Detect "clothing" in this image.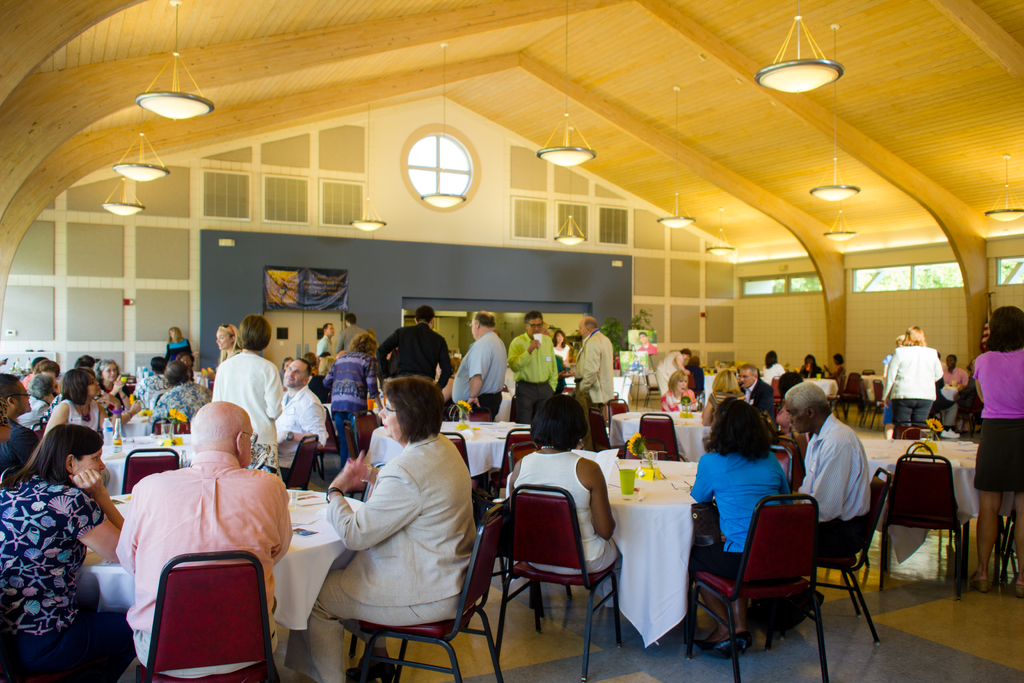
Detection: [x1=10, y1=395, x2=49, y2=428].
